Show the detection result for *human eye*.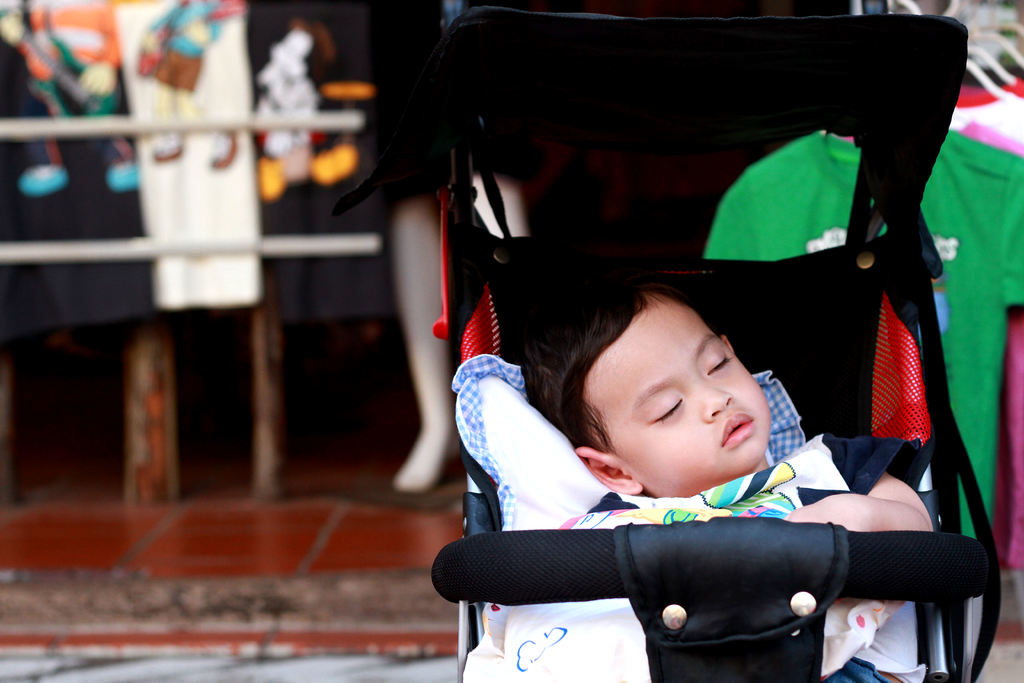
bbox=(703, 346, 735, 375).
